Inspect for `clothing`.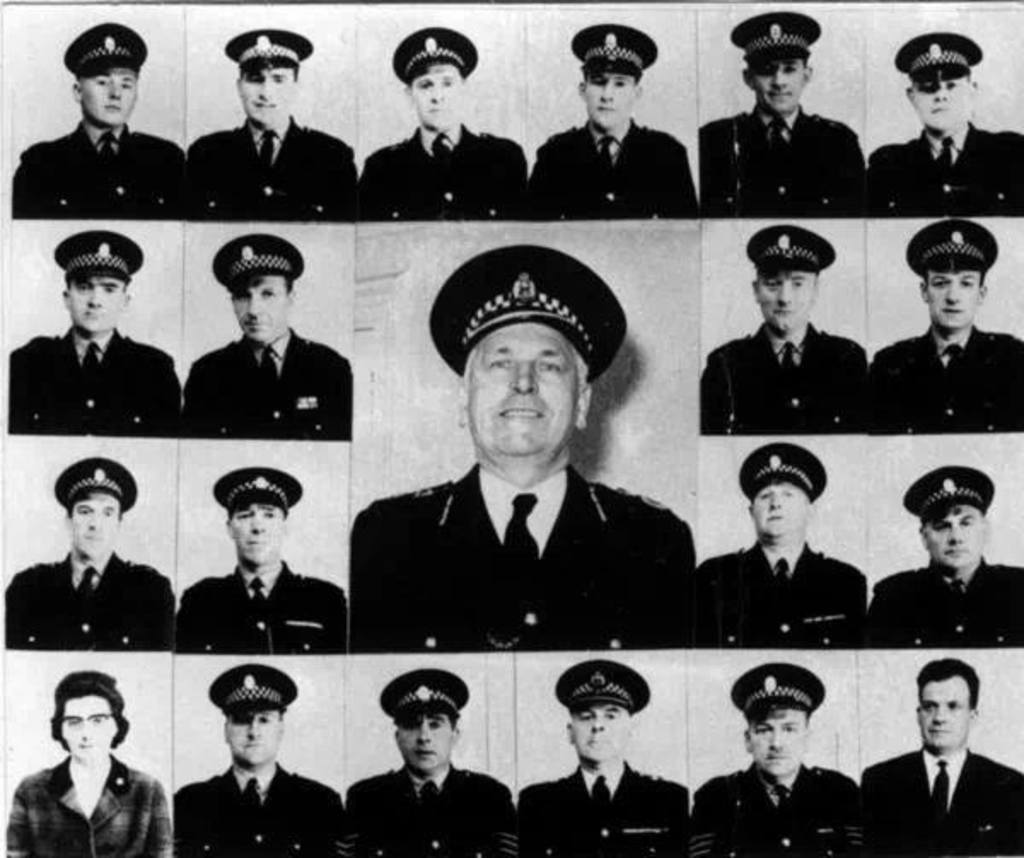
Inspection: bbox=(693, 319, 870, 437).
